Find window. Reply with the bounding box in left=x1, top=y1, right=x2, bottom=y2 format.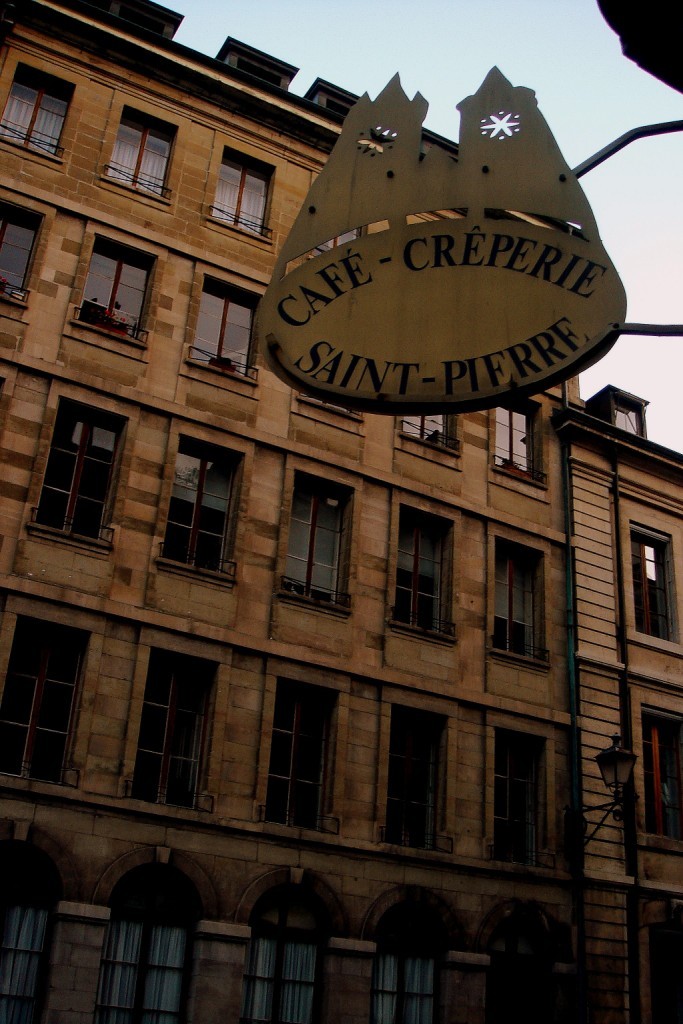
left=0, top=206, right=45, bottom=293.
